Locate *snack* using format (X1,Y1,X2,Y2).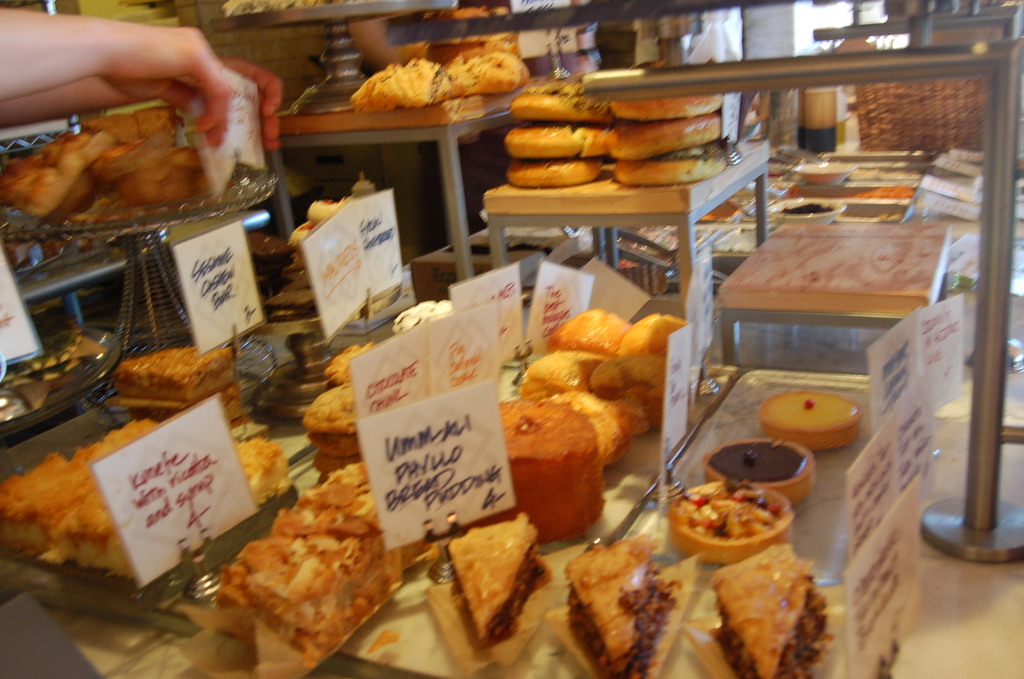
(113,346,253,420).
